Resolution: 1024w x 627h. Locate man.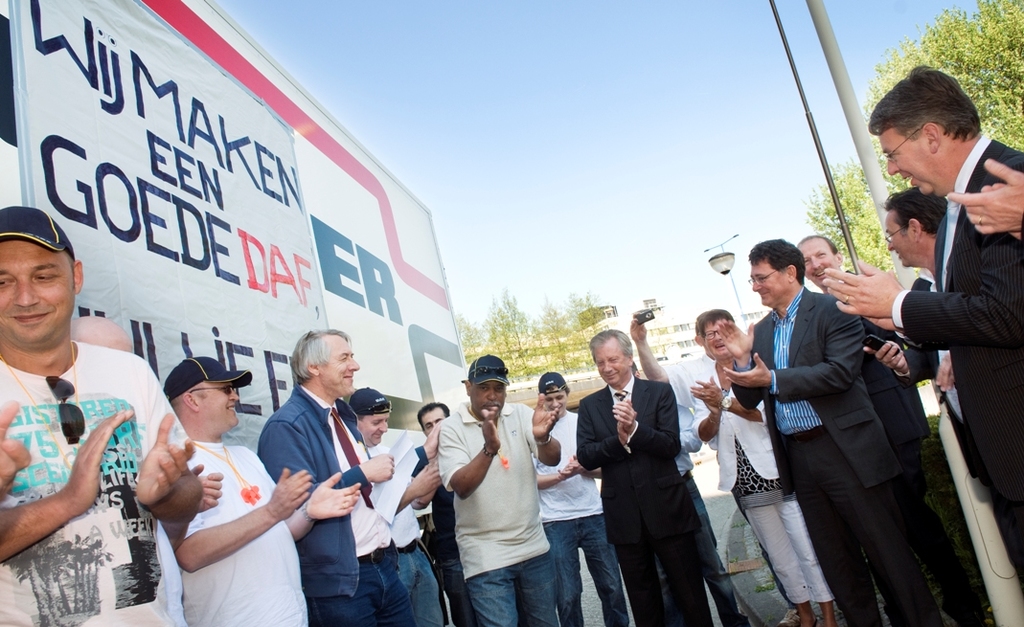
<region>419, 359, 582, 624</region>.
